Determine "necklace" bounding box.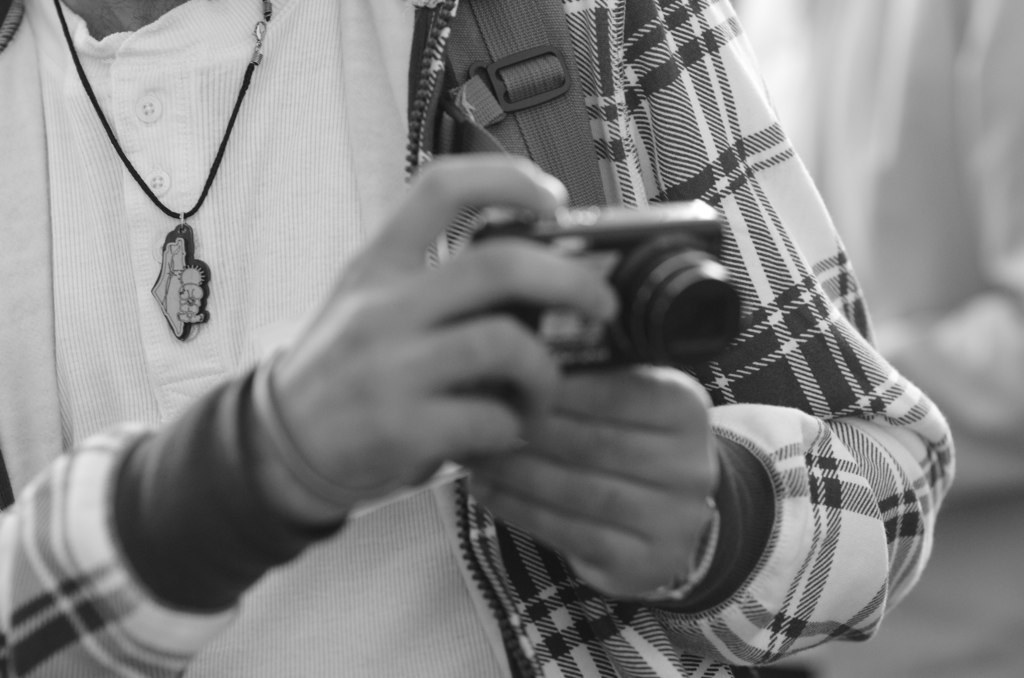
Determined: box=[58, 0, 274, 345].
